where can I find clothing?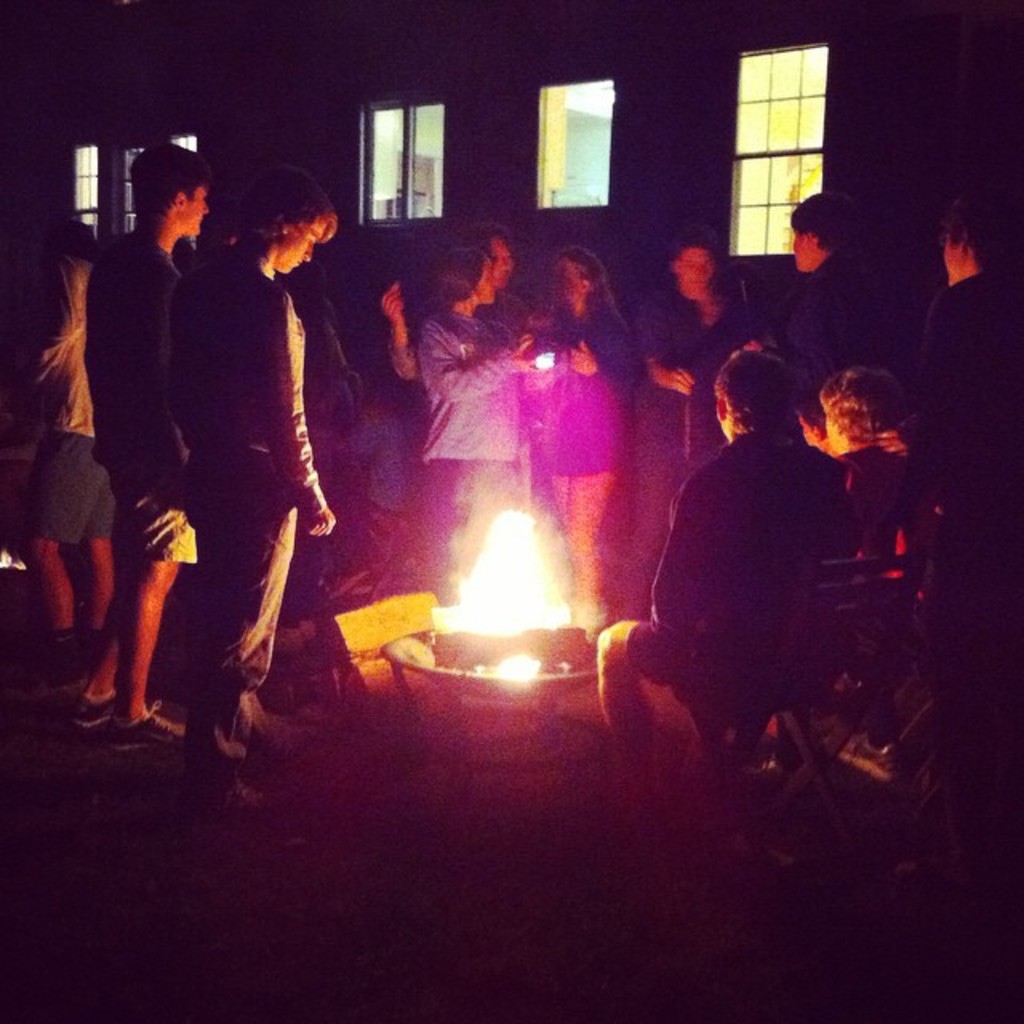
You can find it at x1=19 y1=253 x2=115 y2=549.
